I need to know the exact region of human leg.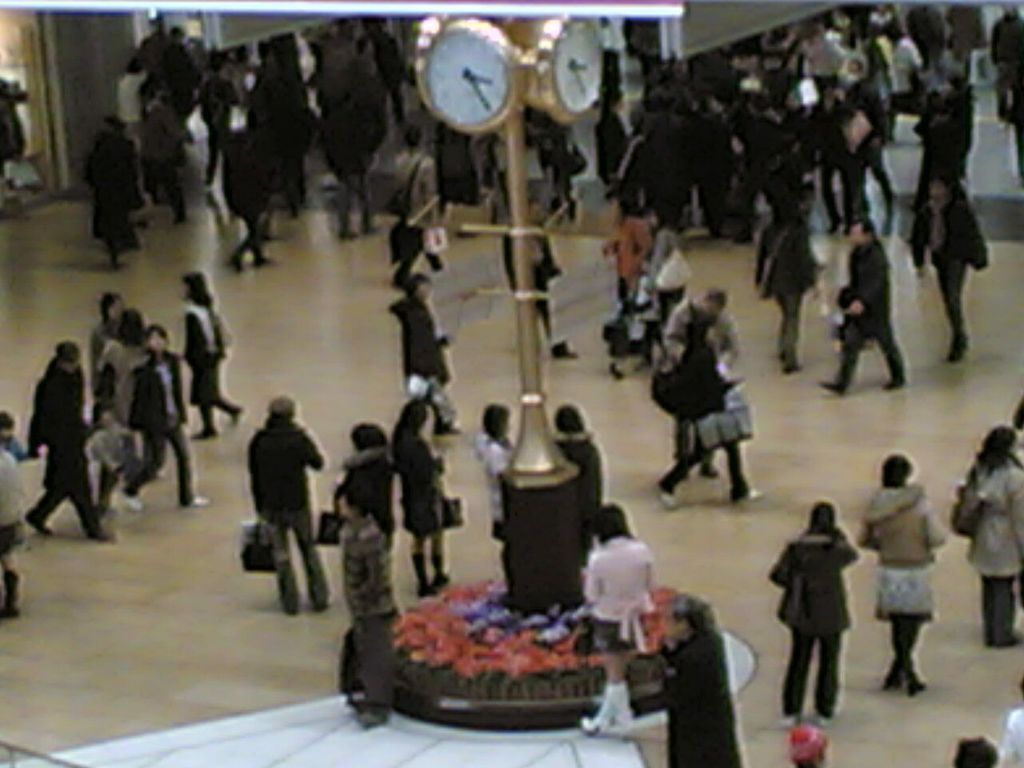
Region: Rect(23, 492, 63, 536).
